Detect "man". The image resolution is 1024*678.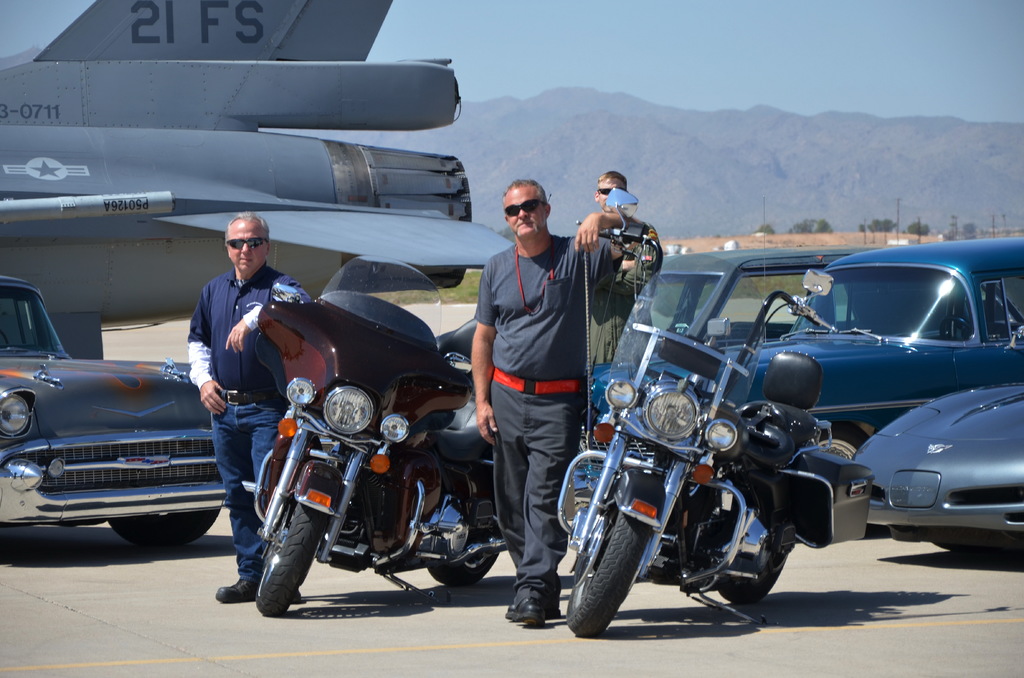
bbox=[468, 174, 650, 627].
